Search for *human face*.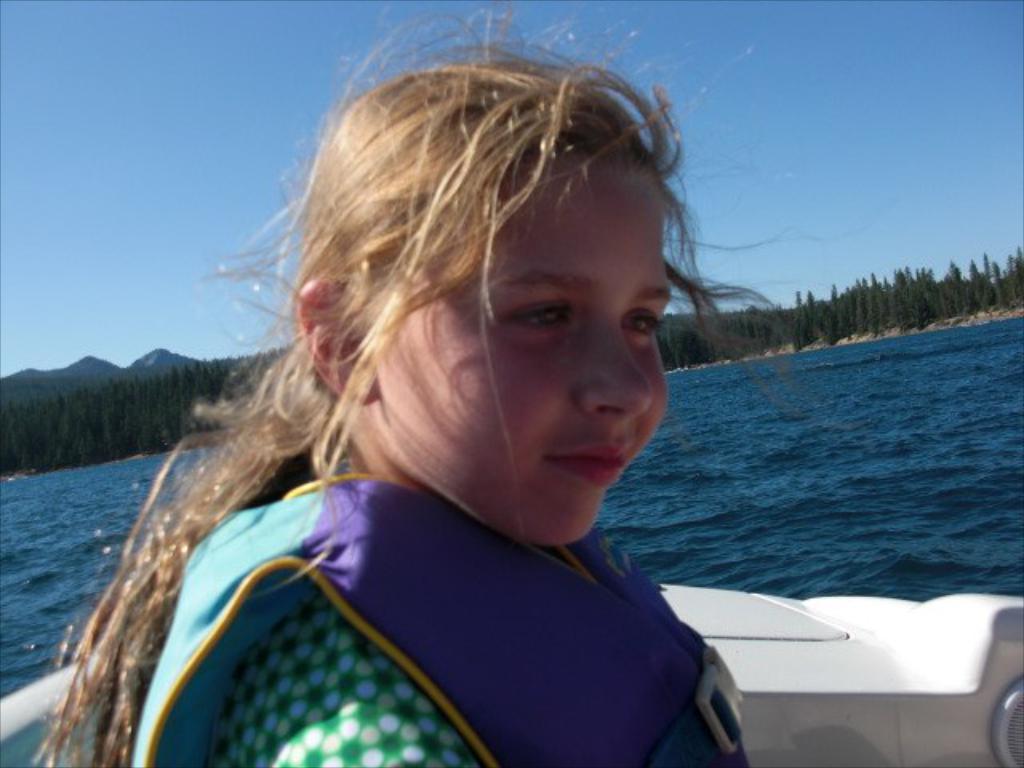
Found at [x1=363, y1=171, x2=672, y2=547].
